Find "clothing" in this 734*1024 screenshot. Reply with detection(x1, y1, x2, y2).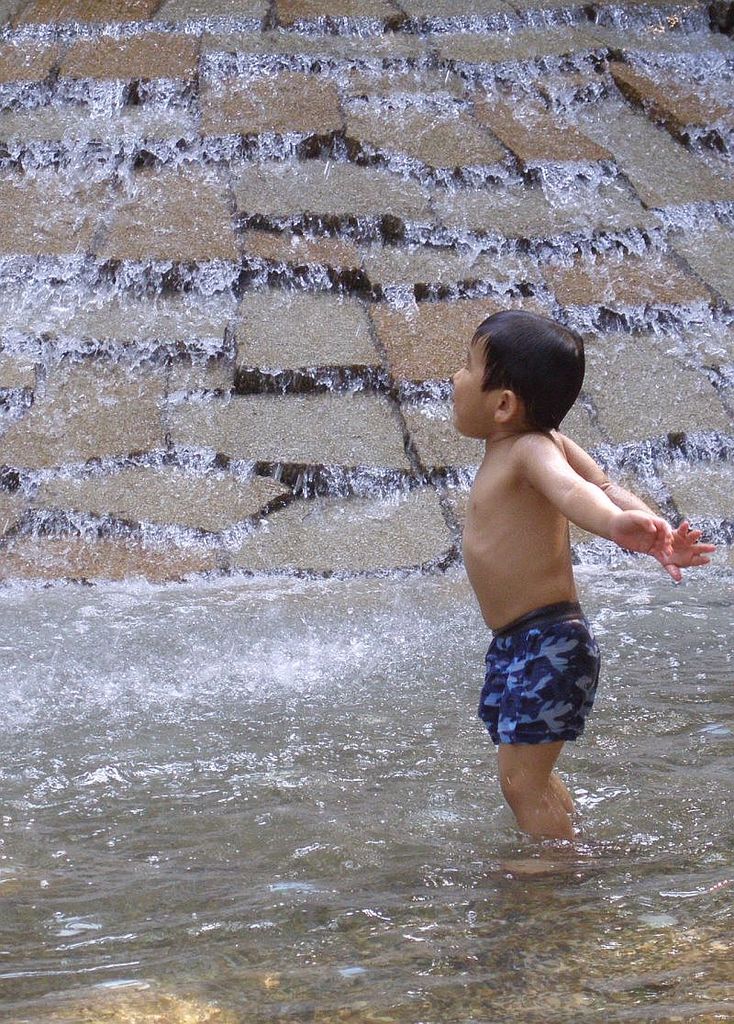
detection(472, 594, 628, 749).
